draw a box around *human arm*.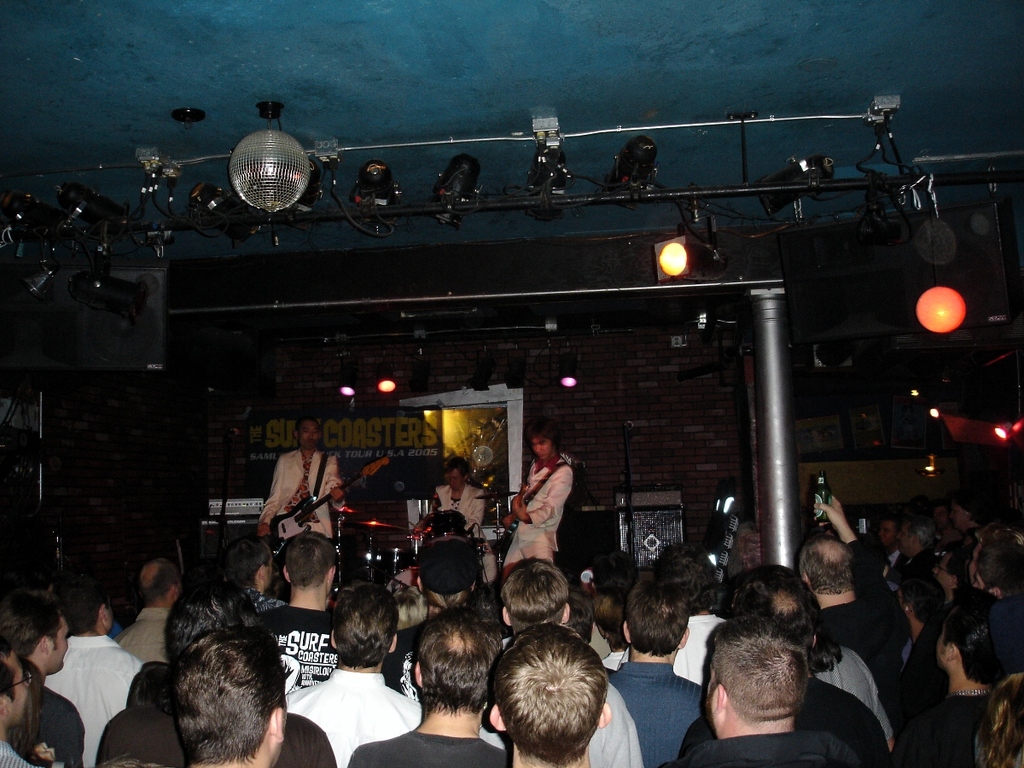
(320,451,348,512).
